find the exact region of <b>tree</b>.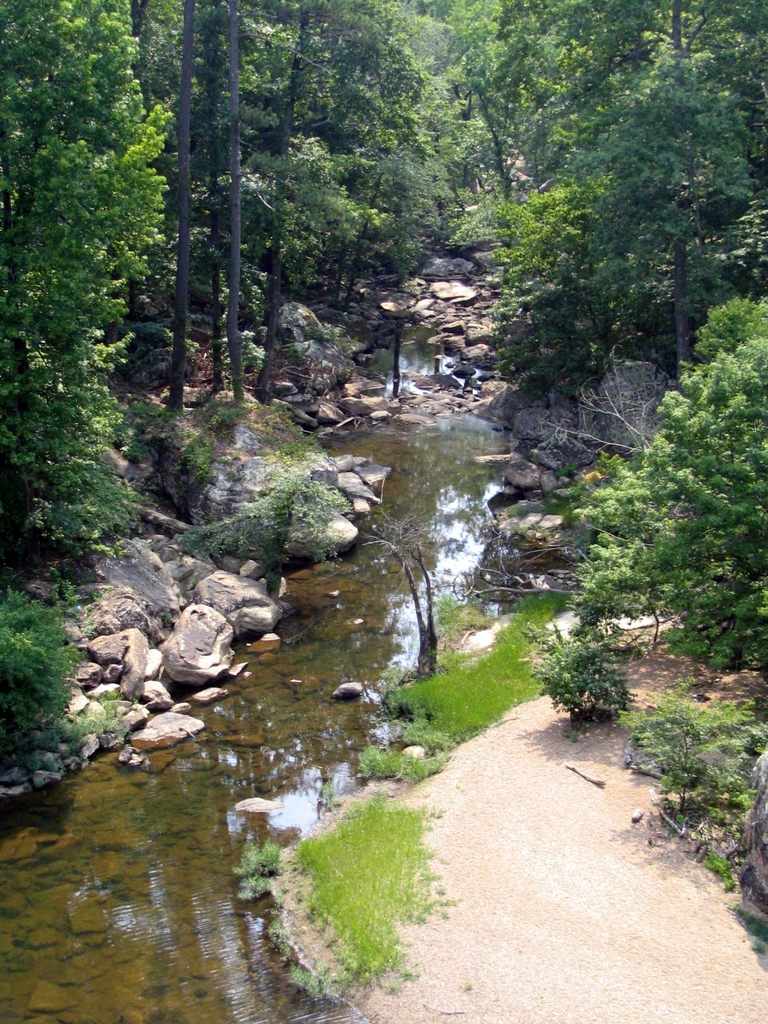
Exact region: x1=0 y1=0 x2=140 y2=567.
